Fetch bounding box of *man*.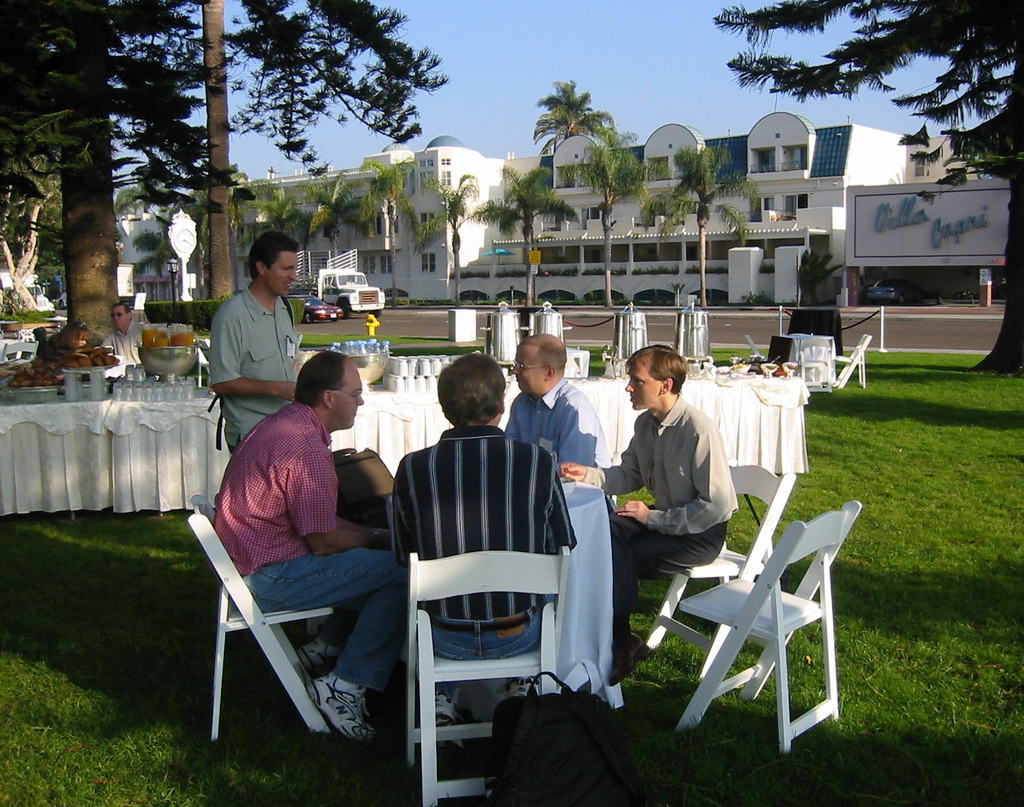
Bbox: x1=212 y1=347 x2=410 y2=737.
